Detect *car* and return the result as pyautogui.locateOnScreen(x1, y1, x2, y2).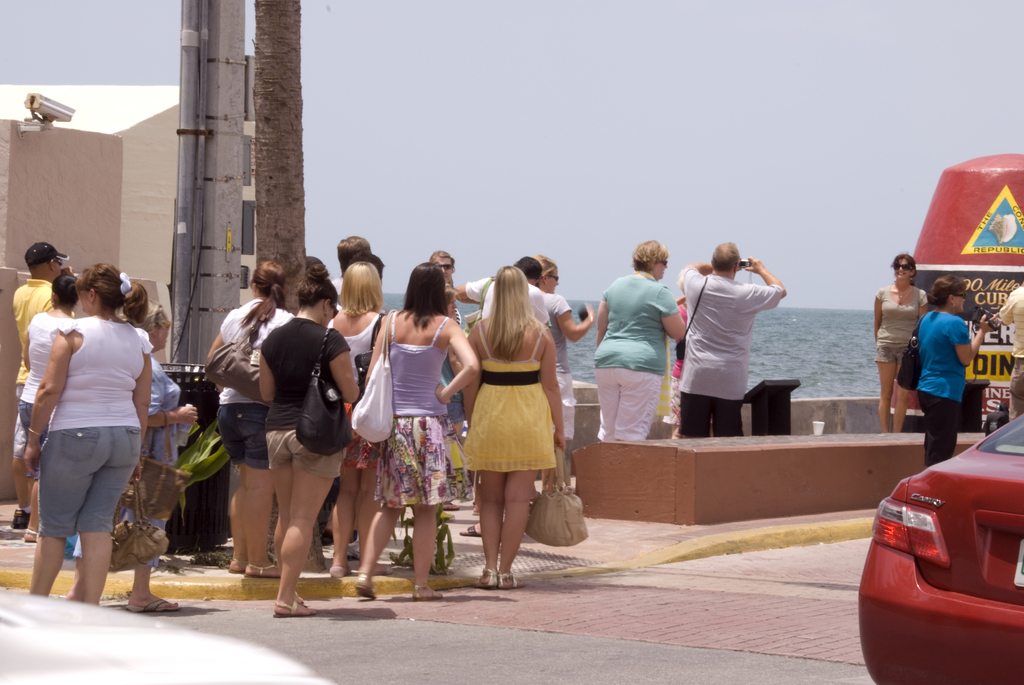
pyautogui.locateOnScreen(855, 411, 1023, 684).
